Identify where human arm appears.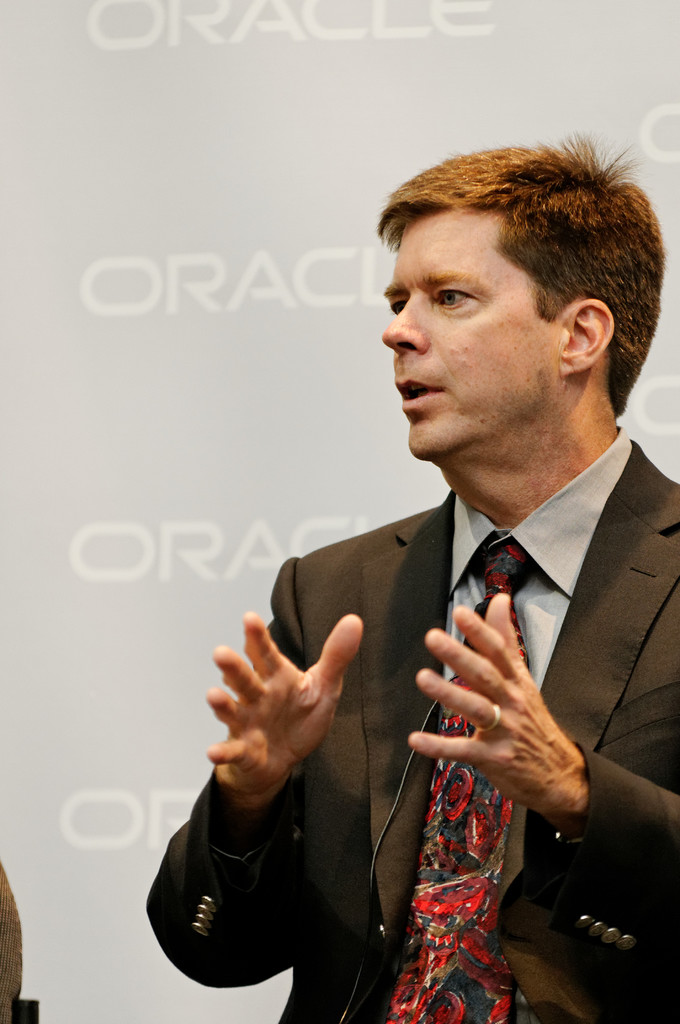
Appears at BBox(164, 602, 382, 979).
